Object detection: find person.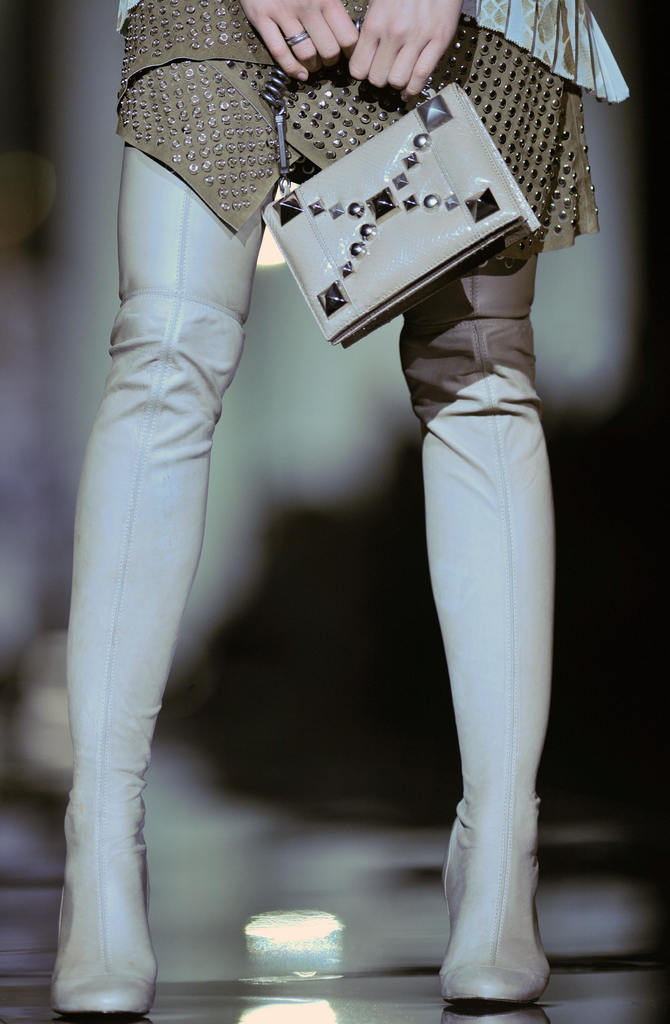
<box>38,0,647,1014</box>.
